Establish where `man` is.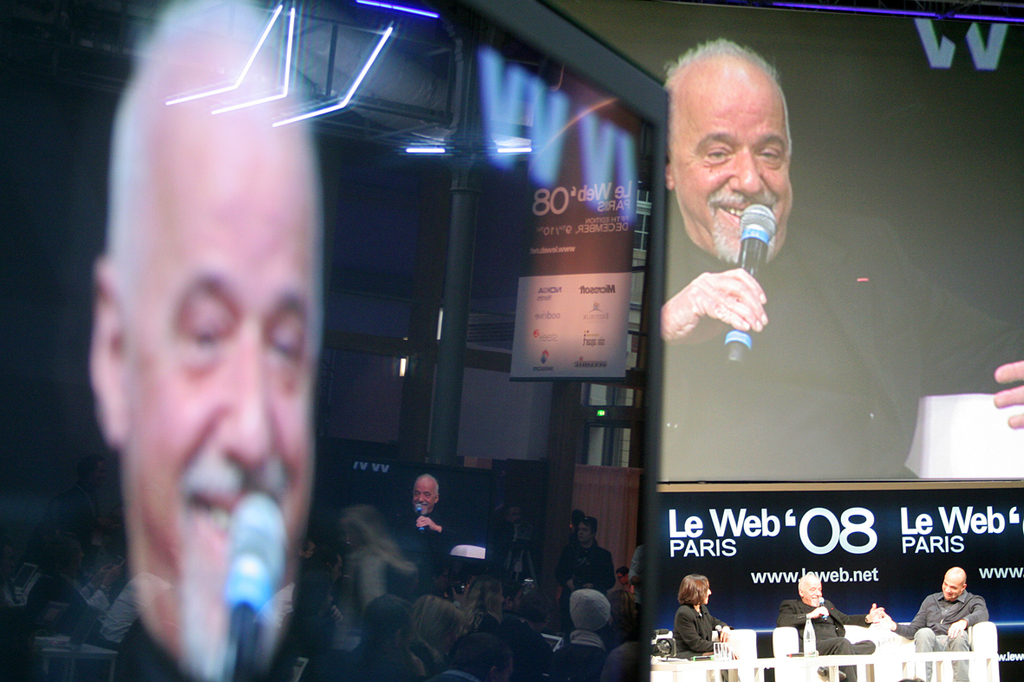
Established at l=929, t=576, r=997, b=645.
